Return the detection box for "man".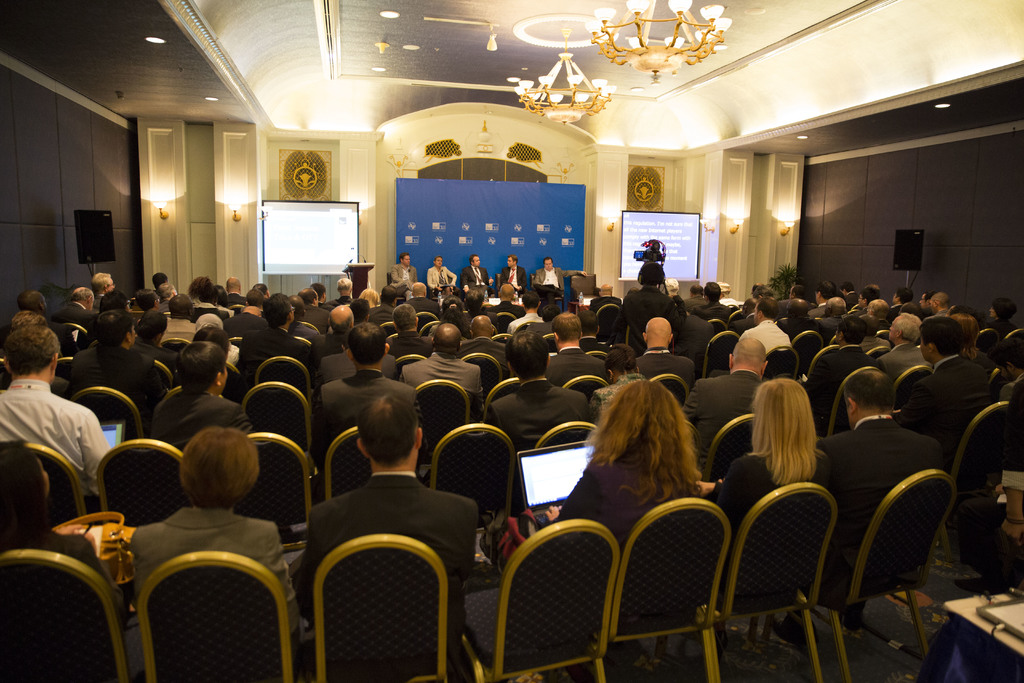
<bbox>0, 322, 114, 482</bbox>.
